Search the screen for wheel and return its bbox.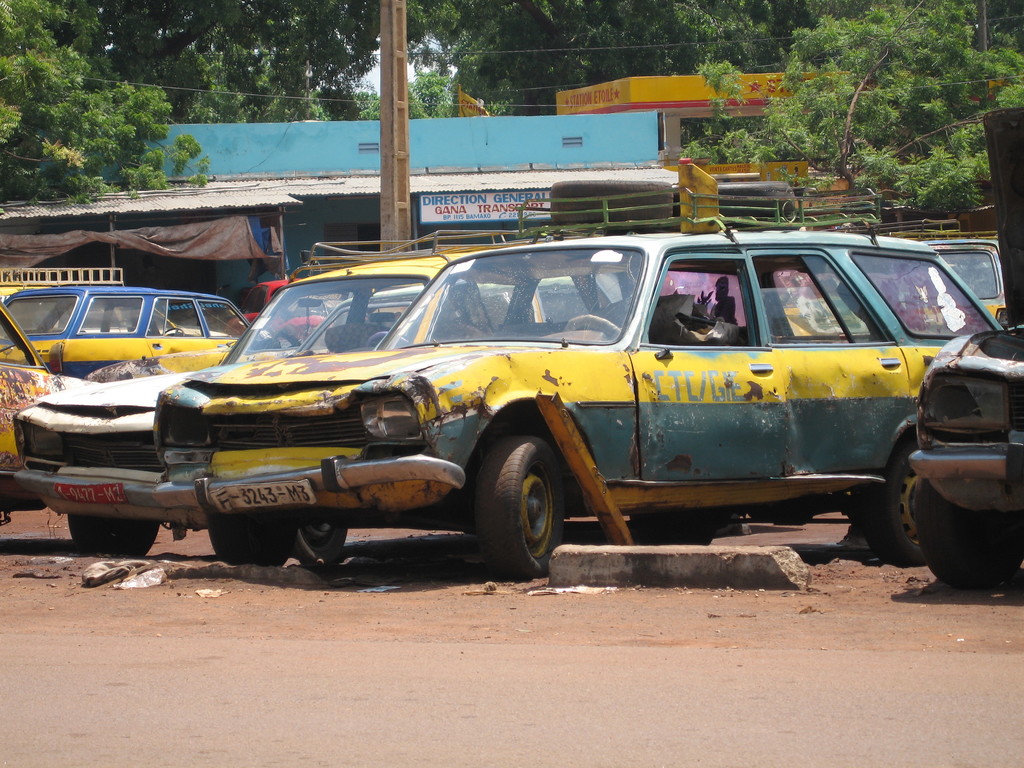
Found: {"left": 65, "top": 511, "right": 159, "bottom": 563}.
